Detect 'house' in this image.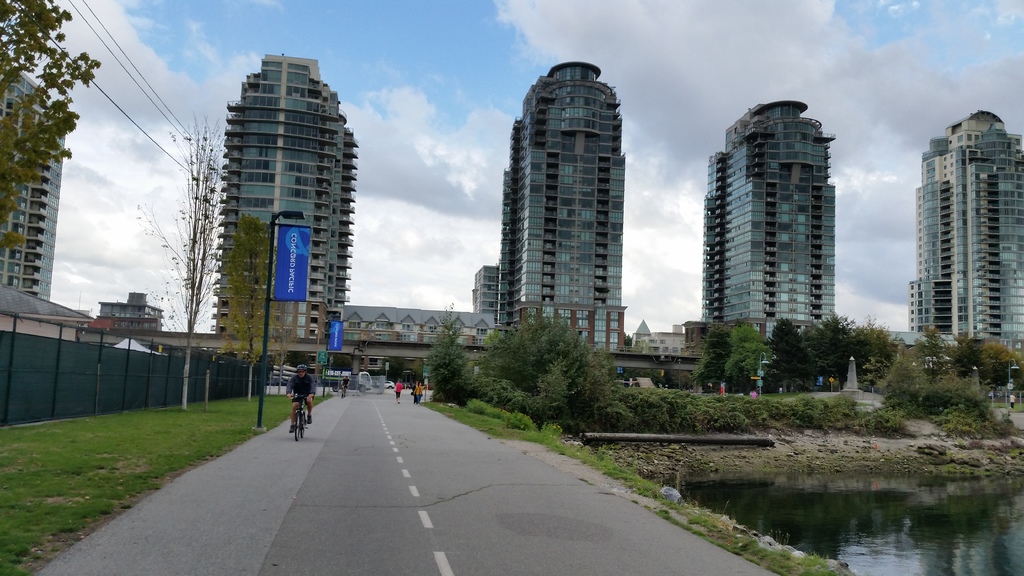
Detection: l=0, t=282, r=95, b=333.
